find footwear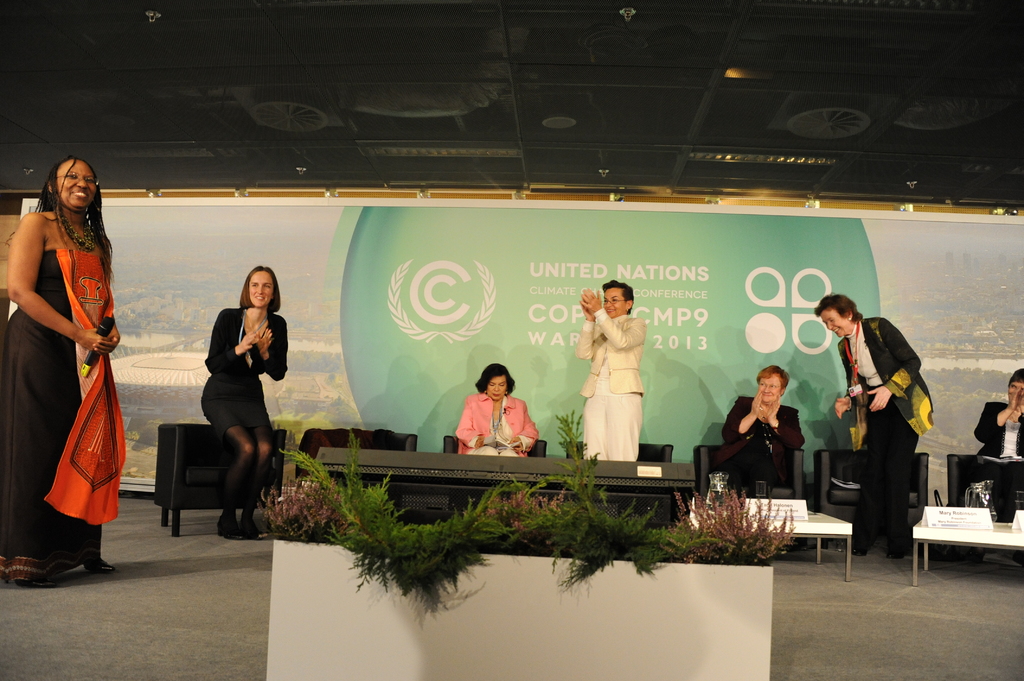
[x1=212, y1=504, x2=243, y2=542]
